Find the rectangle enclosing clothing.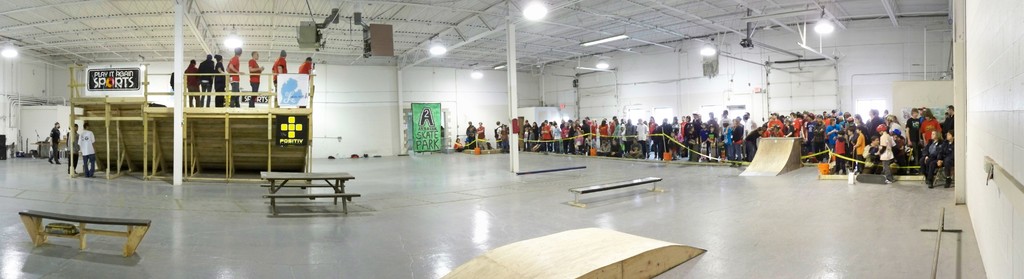
<bbox>185, 63, 196, 104</bbox>.
